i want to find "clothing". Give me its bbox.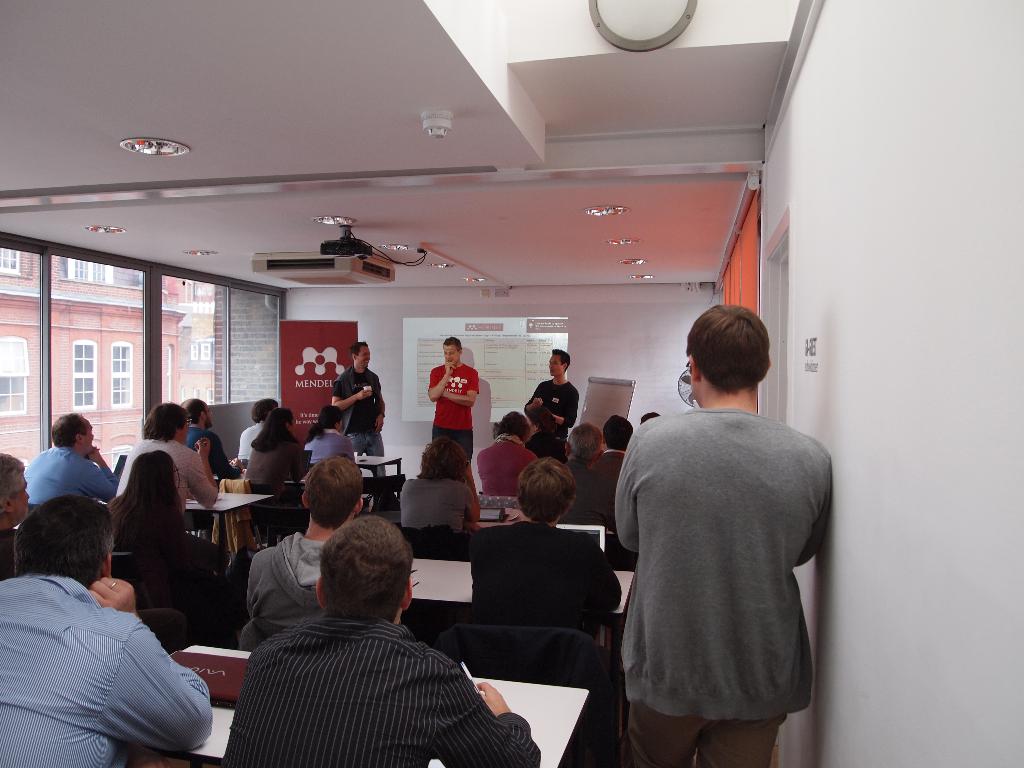
x1=108 y1=497 x2=228 y2=612.
